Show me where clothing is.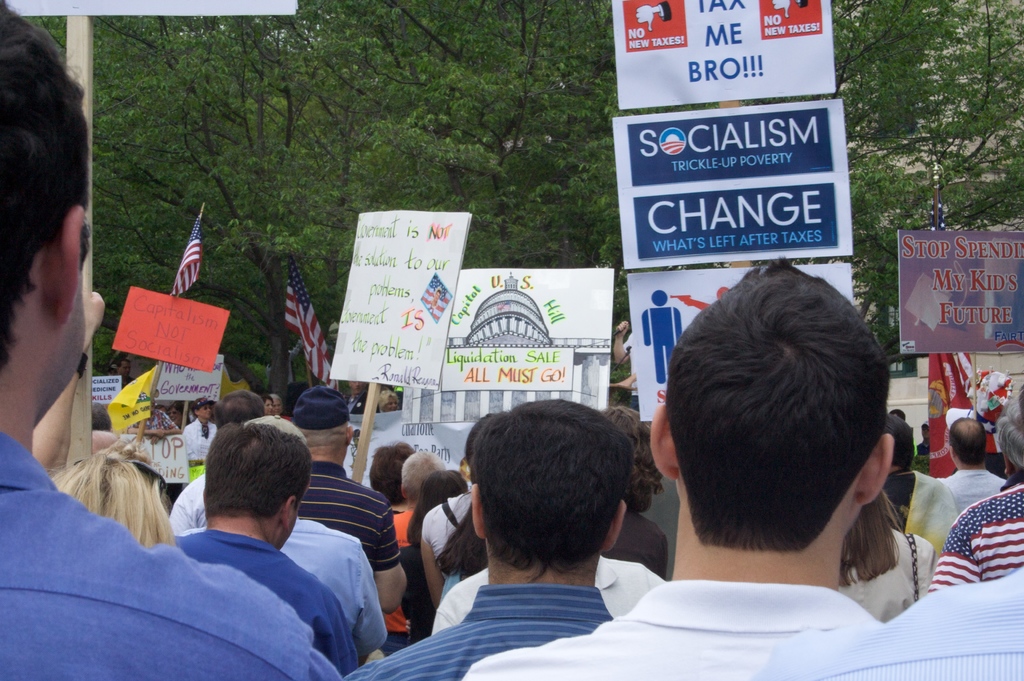
clothing is at <bbox>400, 544, 434, 641</bbox>.
